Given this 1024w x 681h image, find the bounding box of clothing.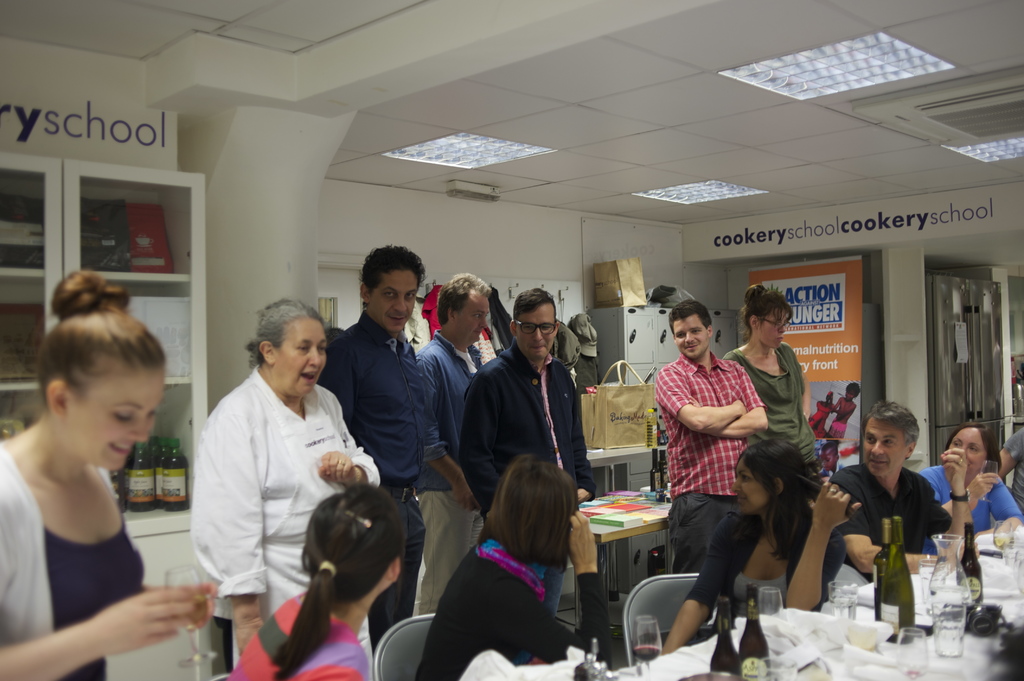
(828, 462, 951, 581).
